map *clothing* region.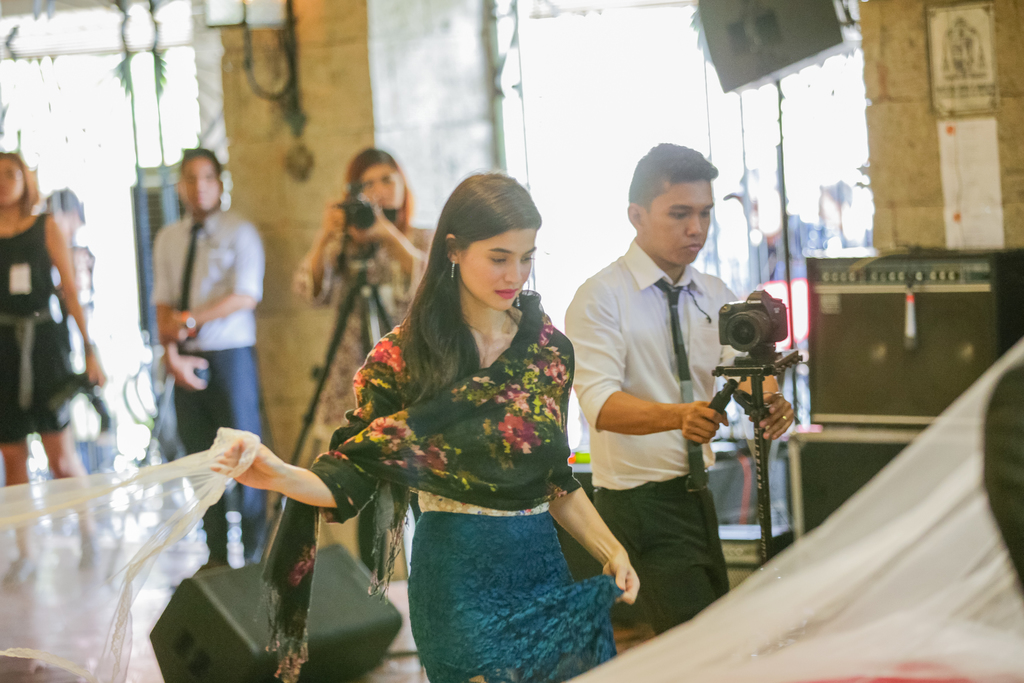
Mapped to pyautogui.locateOnScreen(286, 220, 432, 580).
